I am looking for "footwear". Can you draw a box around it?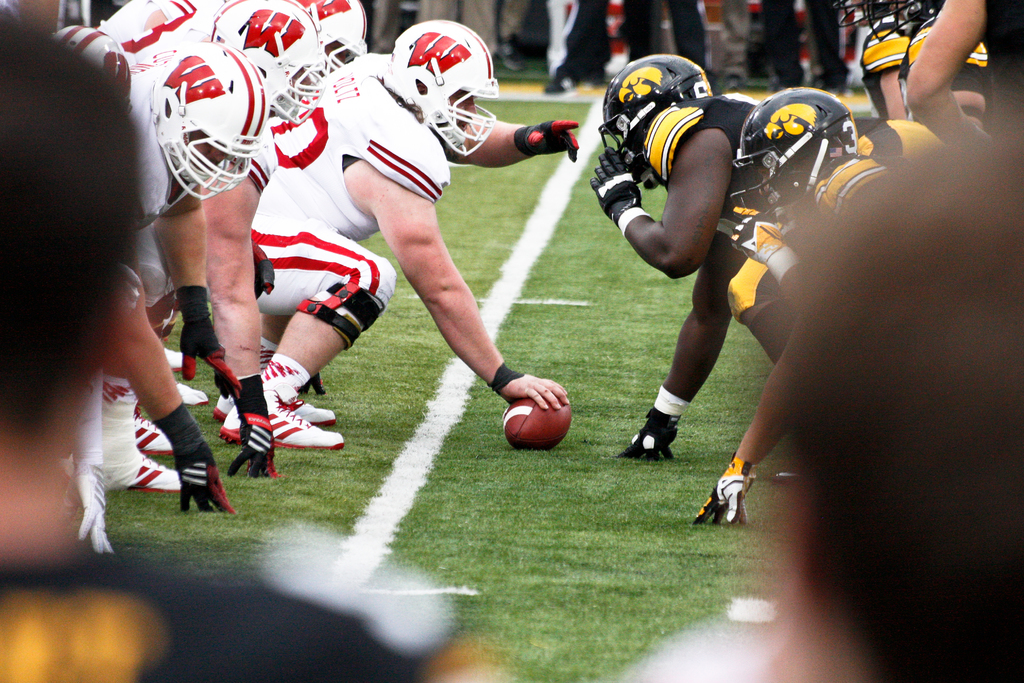
Sure, the bounding box is (166, 352, 182, 372).
